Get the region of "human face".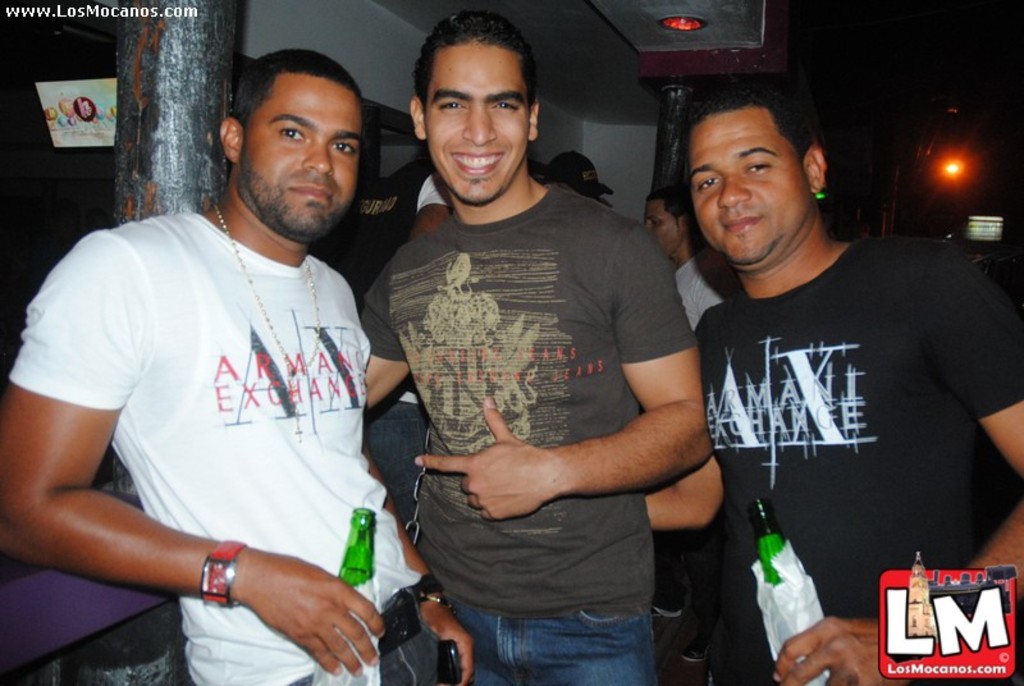
Rect(248, 78, 364, 229).
